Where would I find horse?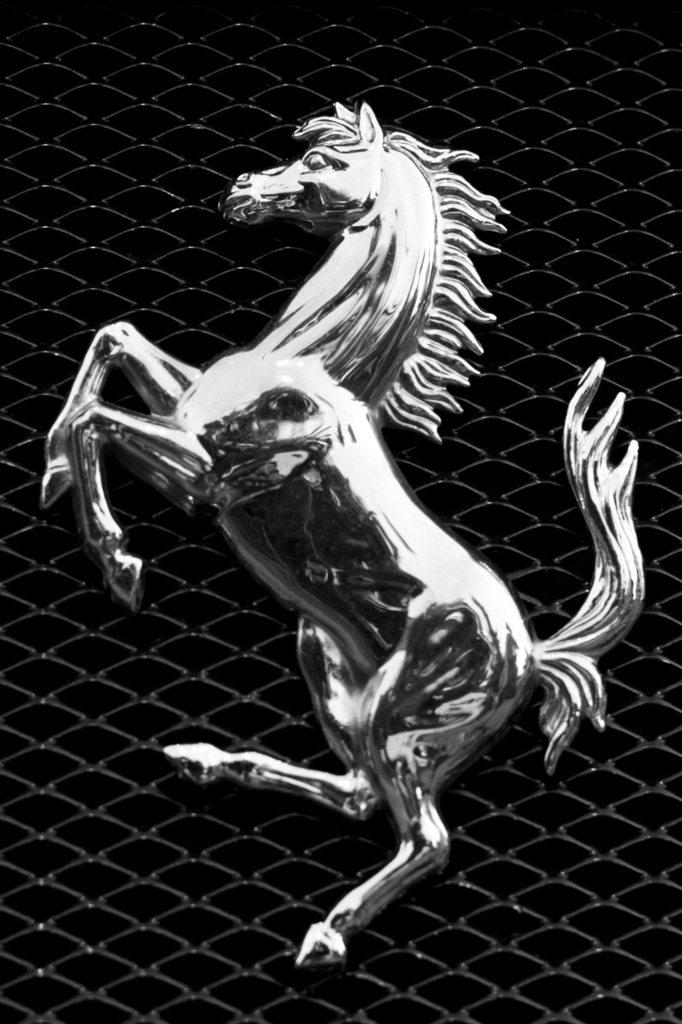
At pyautogui.locateOnScreen(36, 95, 645, 963).
